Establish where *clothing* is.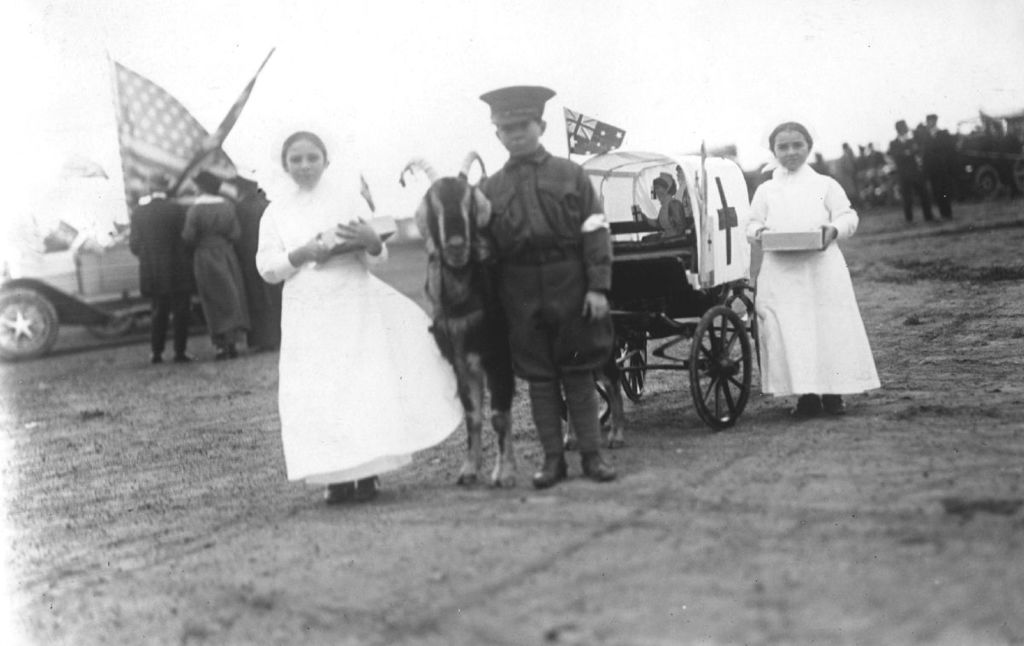
Established at (x1=251, y1=172, x2=458, y2=484).
